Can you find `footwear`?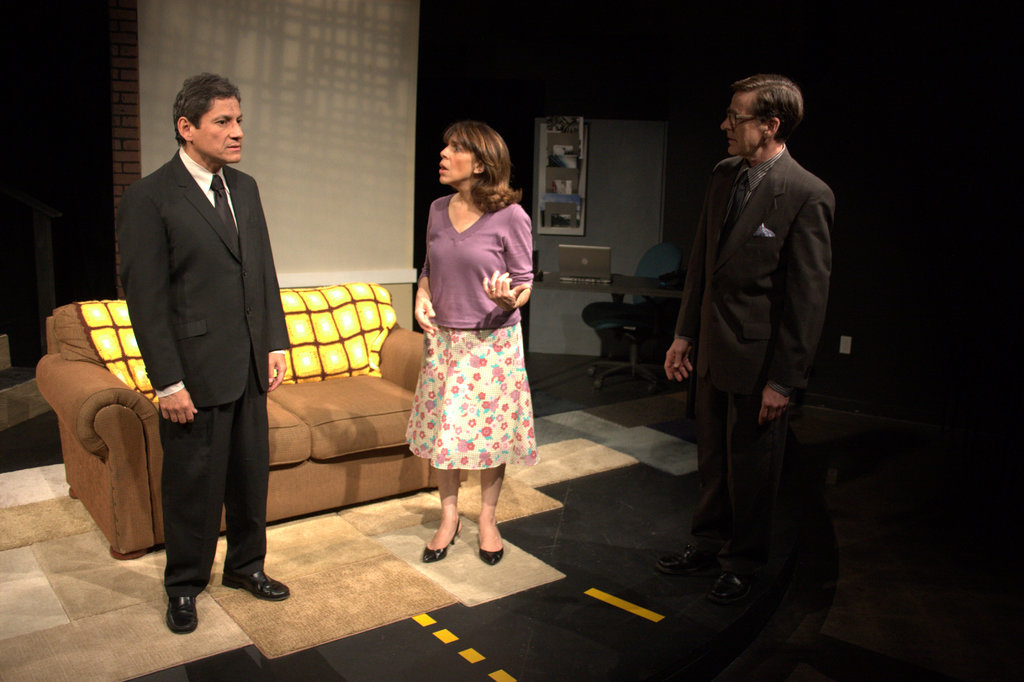
Yes, bounding box: Rect(420, 516, 463, 561).
